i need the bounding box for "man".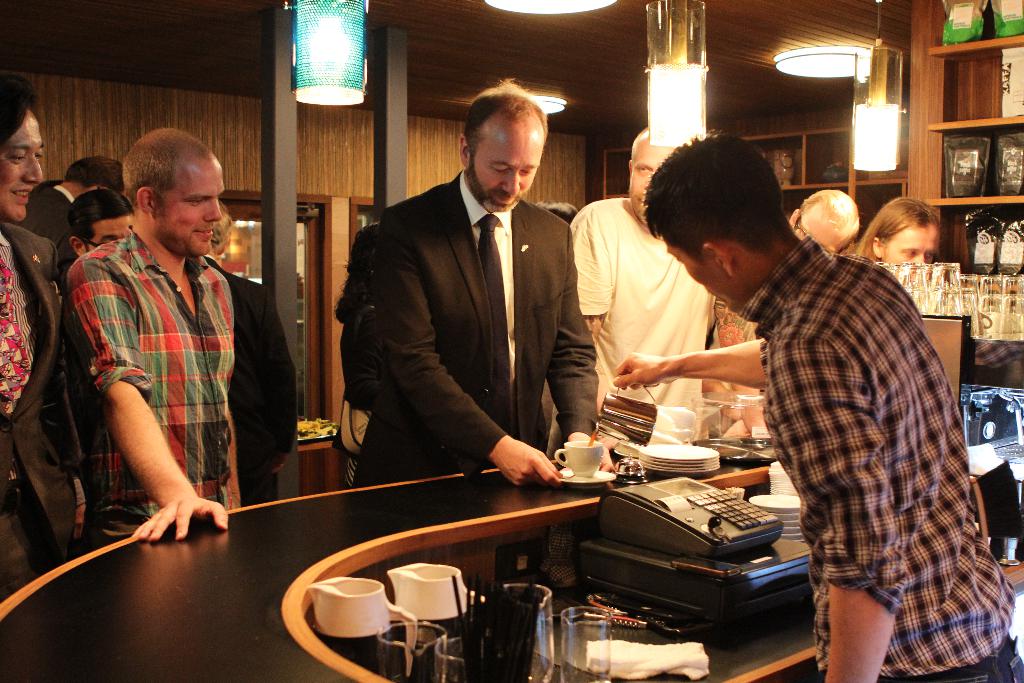
Here it is: 205, 209, 301, 502.
